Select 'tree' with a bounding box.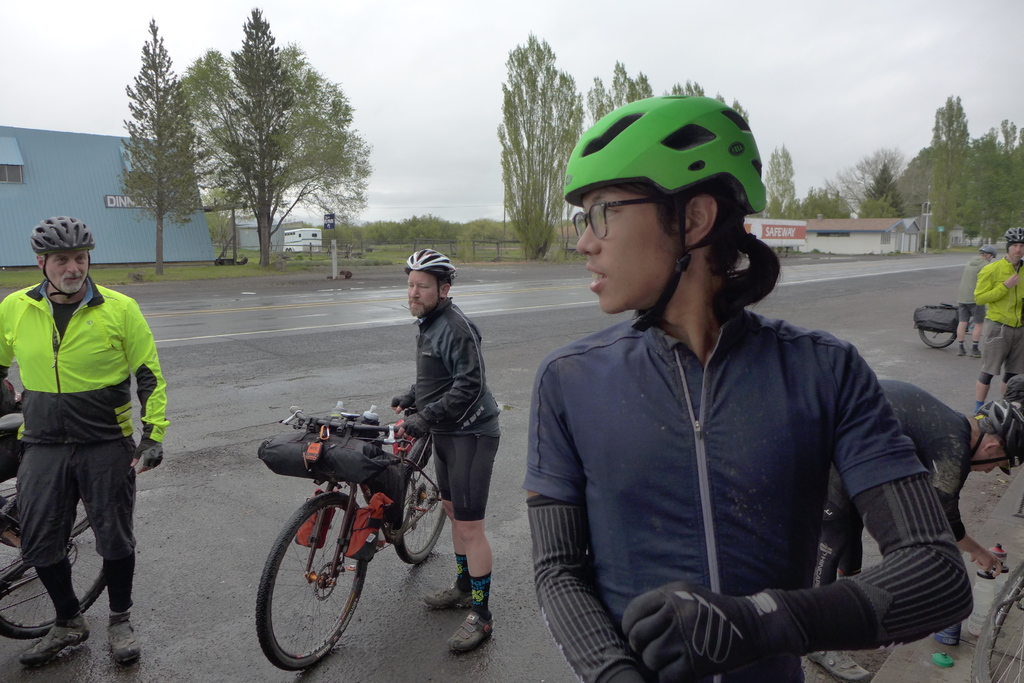
765/144/800/223.
